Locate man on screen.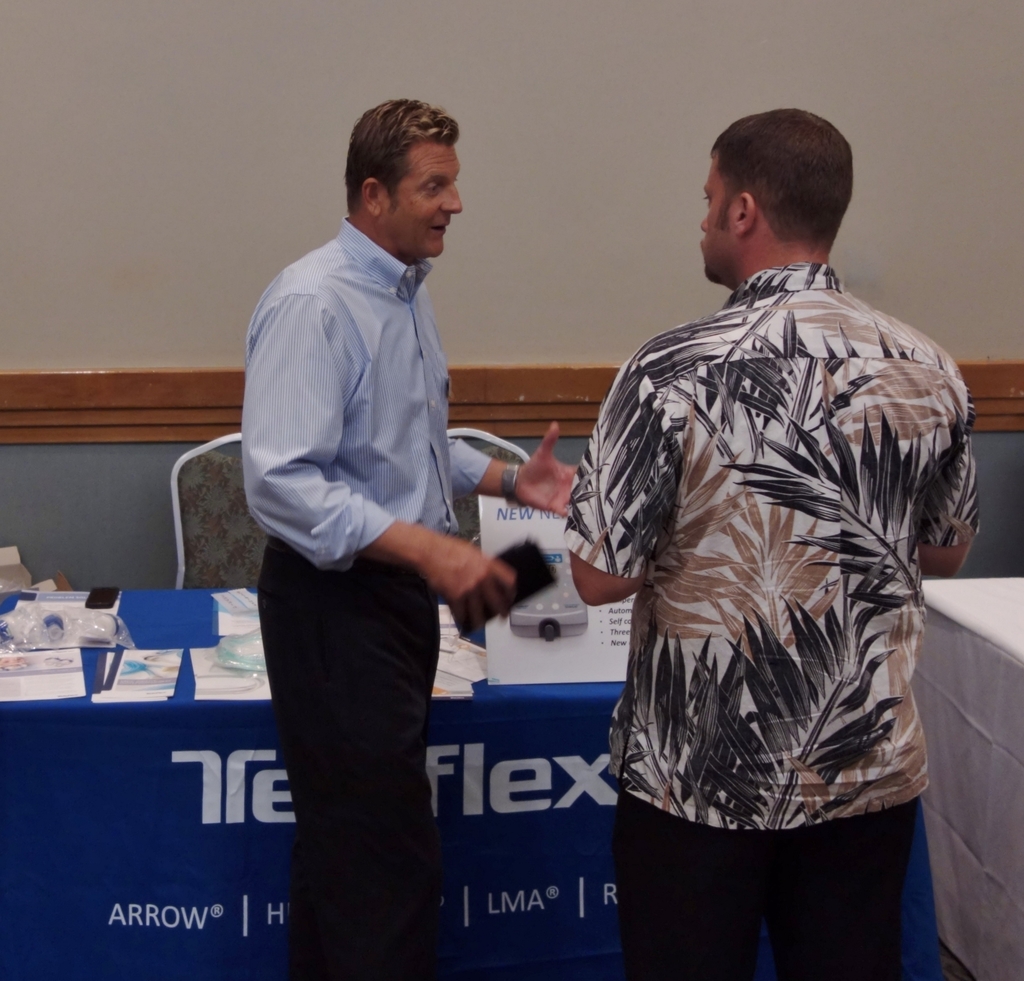
On screen at l=562, t=108, r=980, b=980.
